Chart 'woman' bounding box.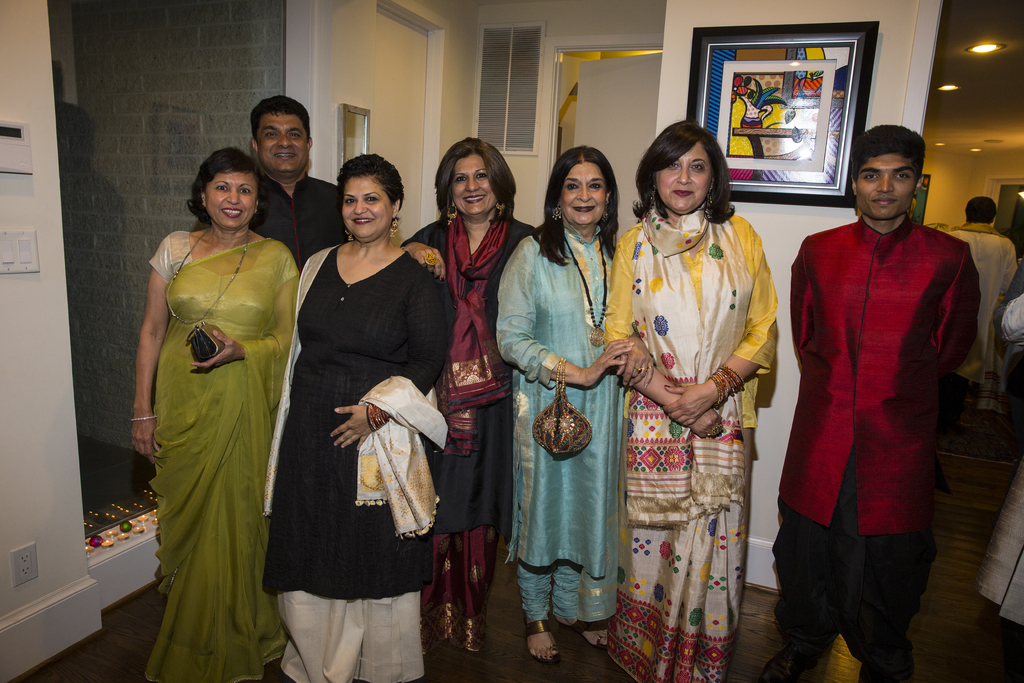
Charted: box(400, 137, 539, 655).
